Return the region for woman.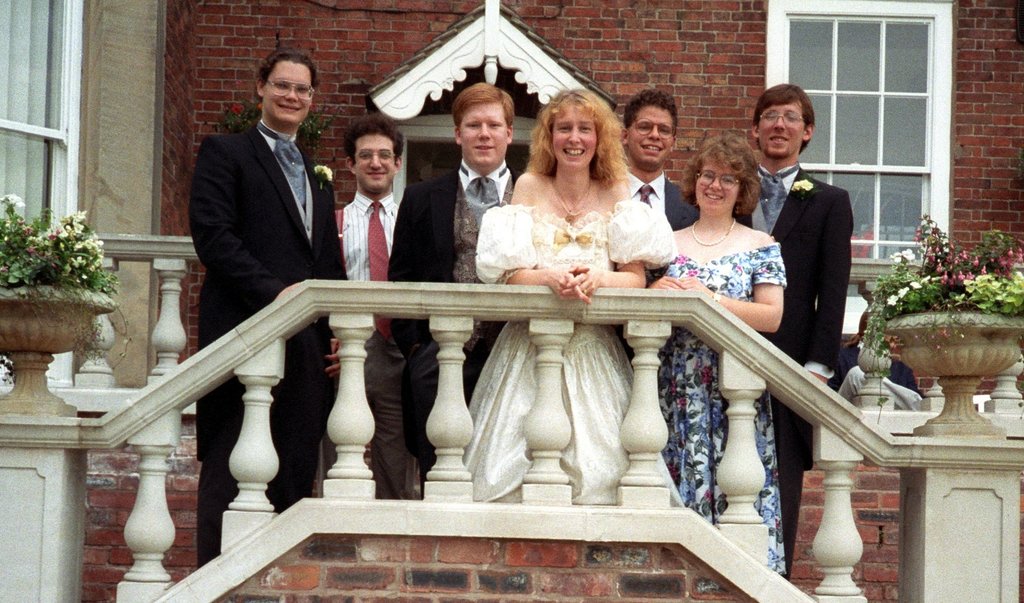
box(657, 128, 788, 575).
